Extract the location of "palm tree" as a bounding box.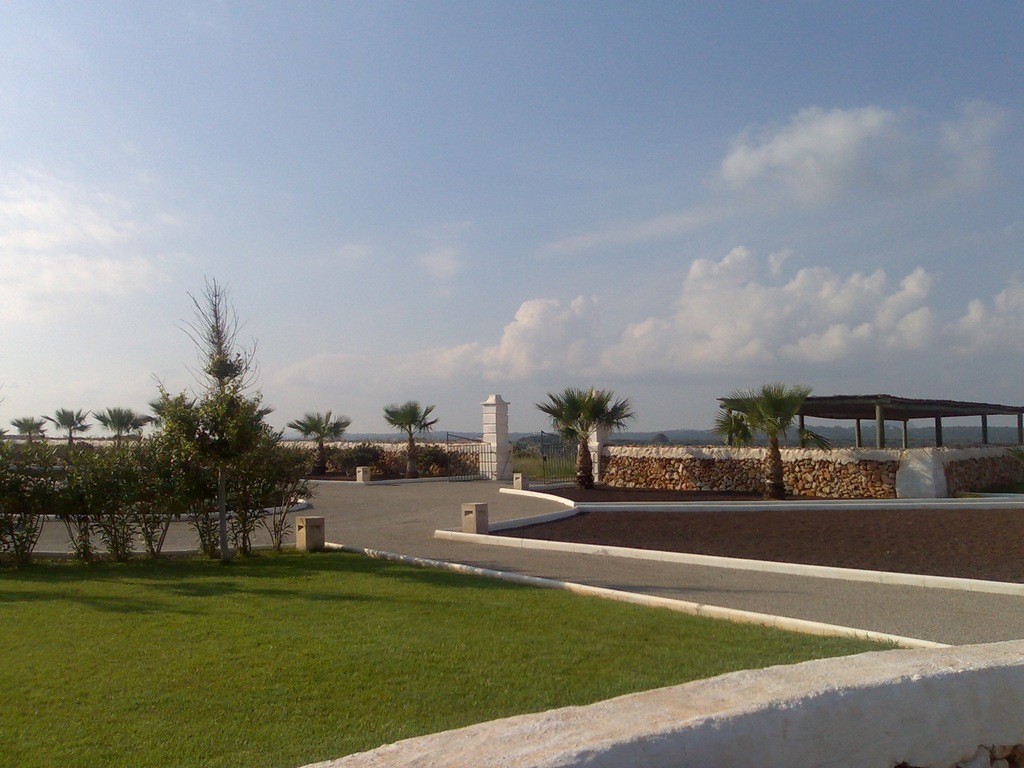
x1=93, y1=402, x2=154, y2=452.
